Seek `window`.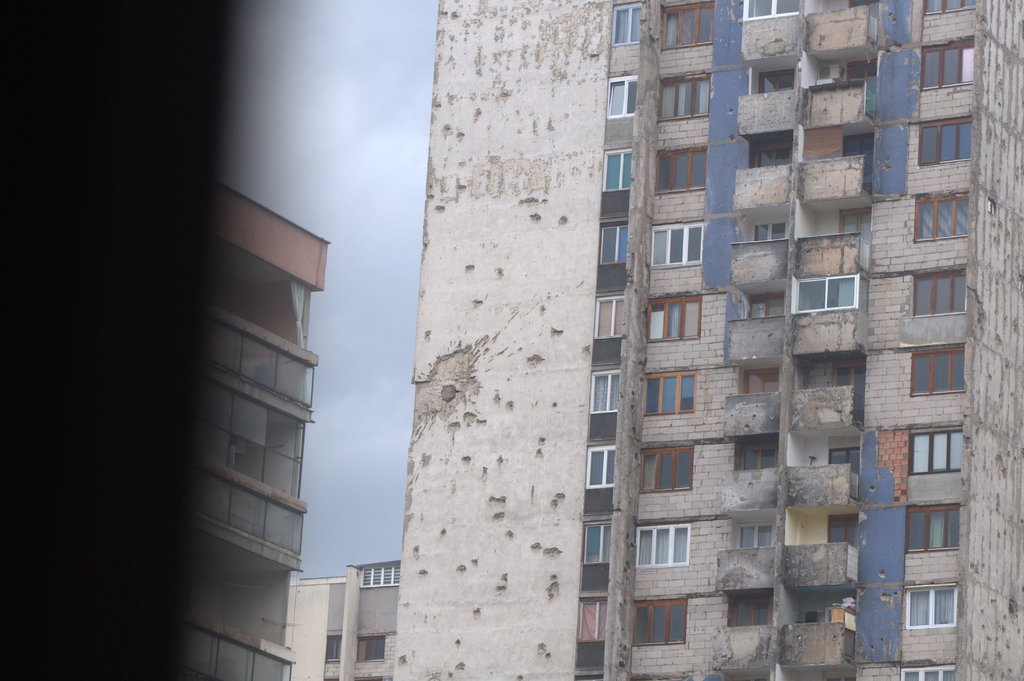
x1=635, y1=524, x2=690, y2=566.
